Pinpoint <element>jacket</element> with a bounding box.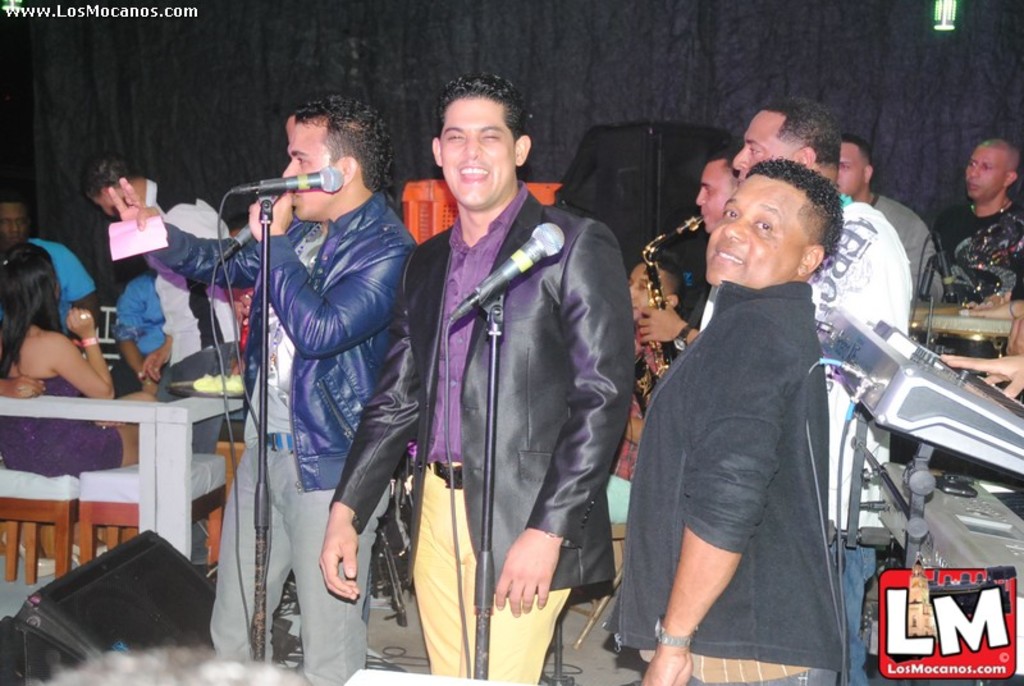
select_region(593, 276, 846, 673).
